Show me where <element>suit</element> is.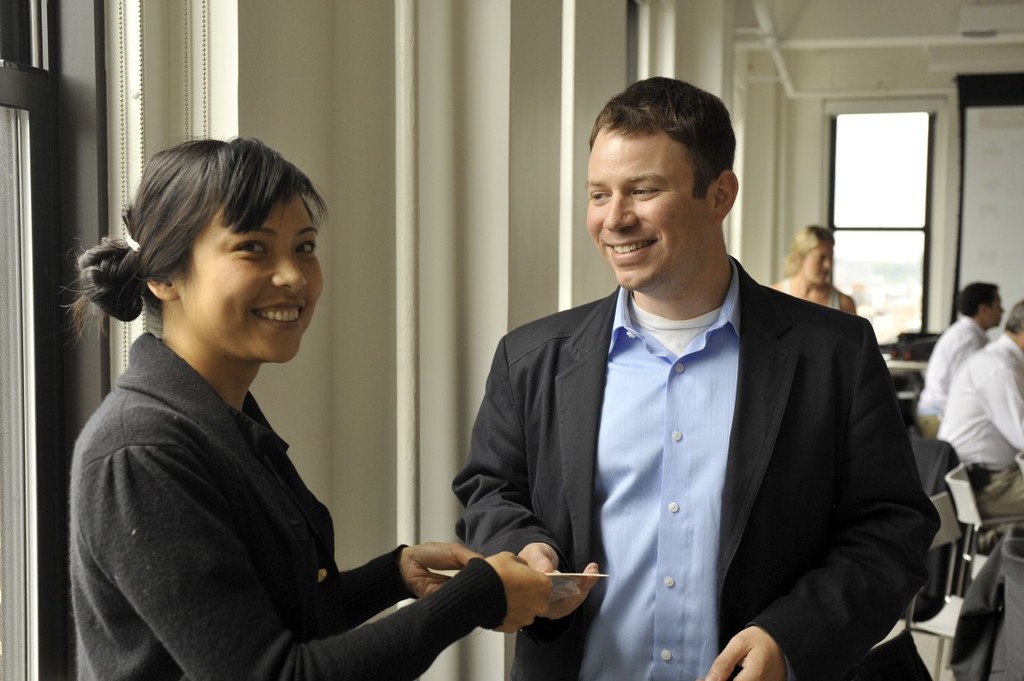
<element>suit</element> is at (x1=453, y1=181, x2=929, y2=680).
